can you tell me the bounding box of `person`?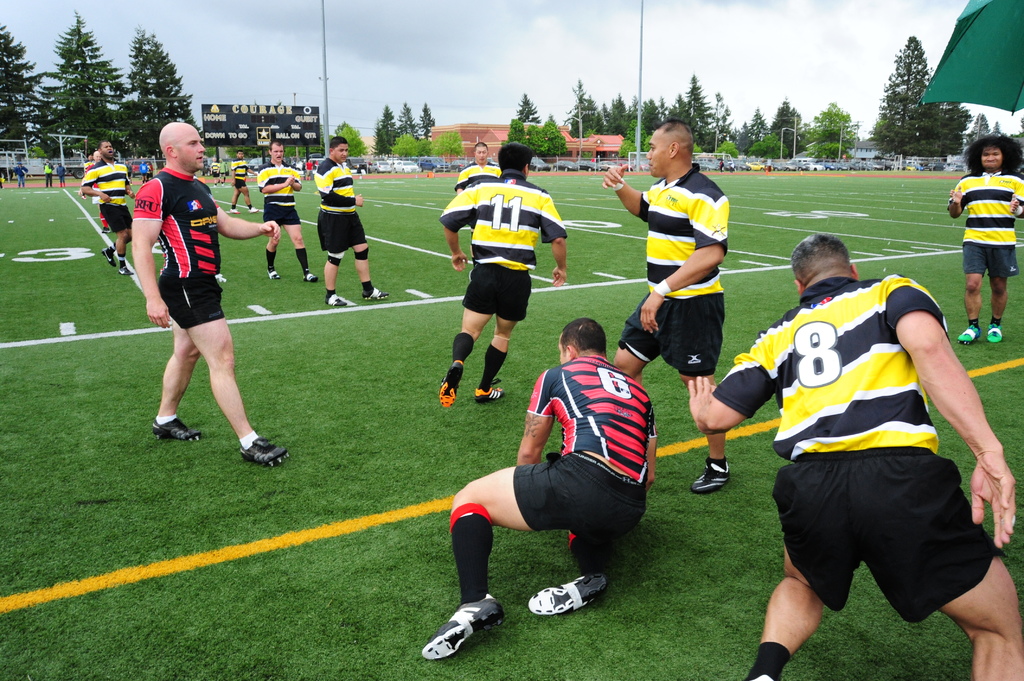
(689, 230, 1023, 680).
